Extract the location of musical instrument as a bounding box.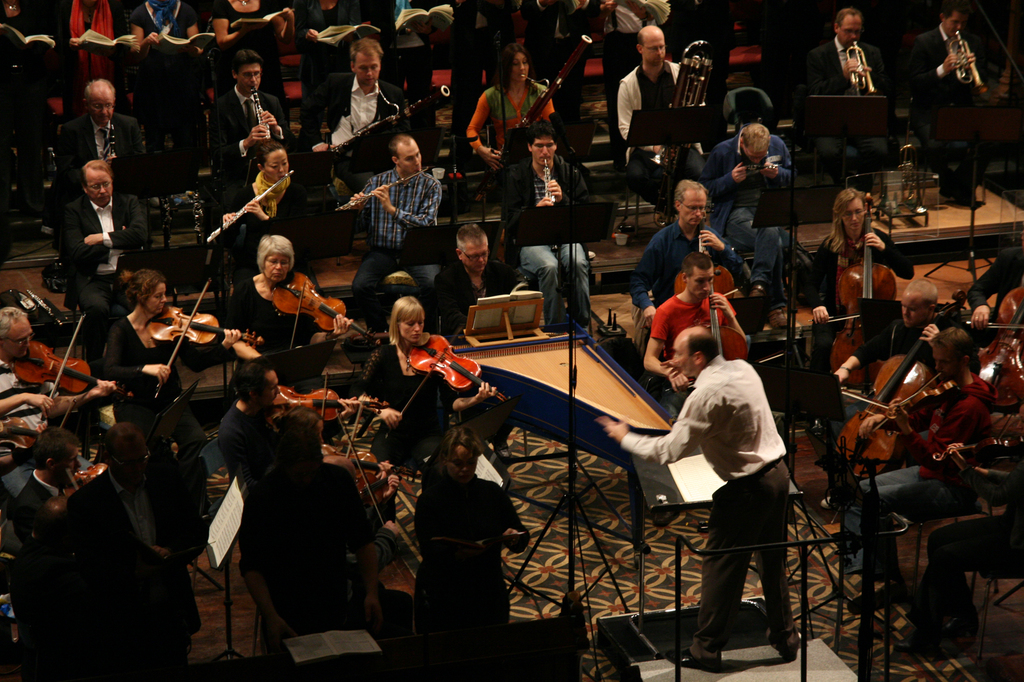
[left=867, top=370, right=965, bottom=440].
